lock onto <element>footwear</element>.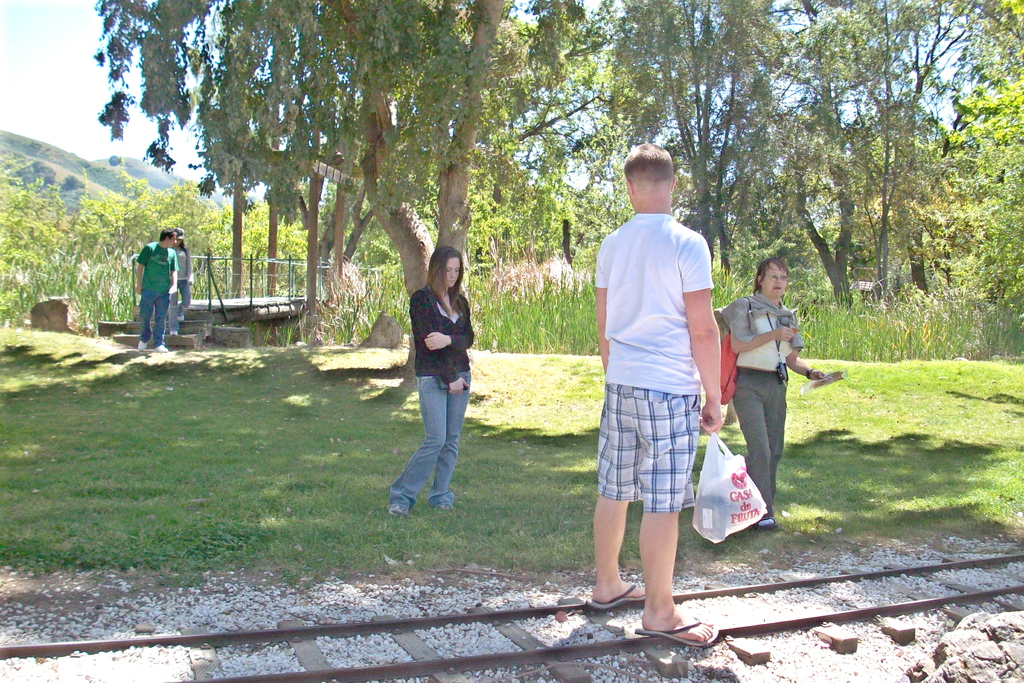
Locked: region(634, 616, 717, 645).
